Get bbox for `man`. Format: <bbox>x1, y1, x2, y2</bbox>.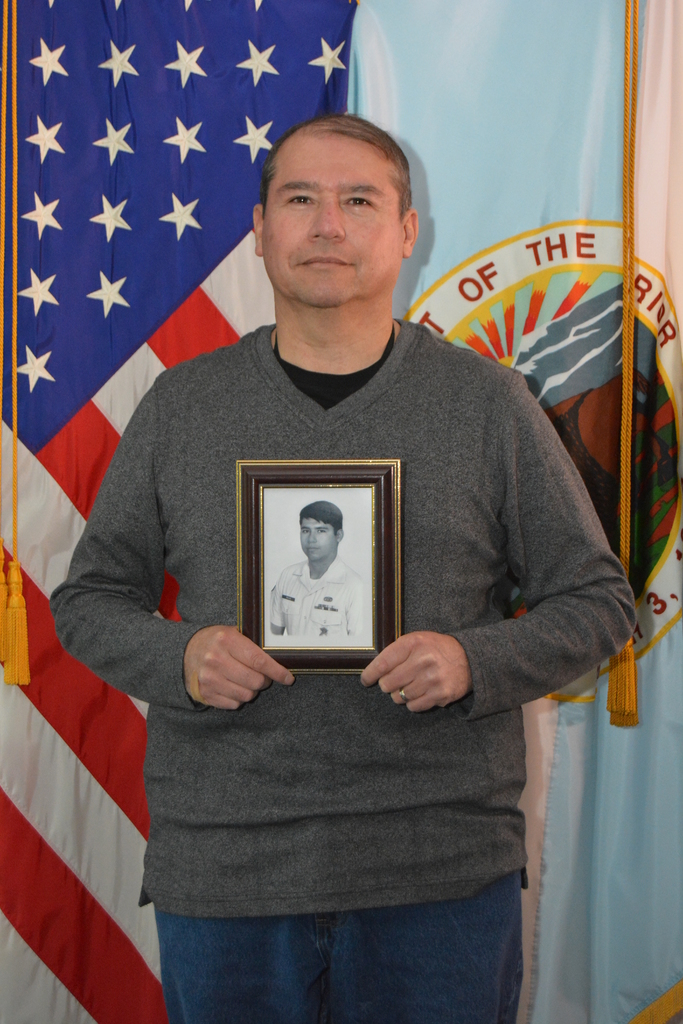
<bbox>261, 493, 376, 646</bbox>.
